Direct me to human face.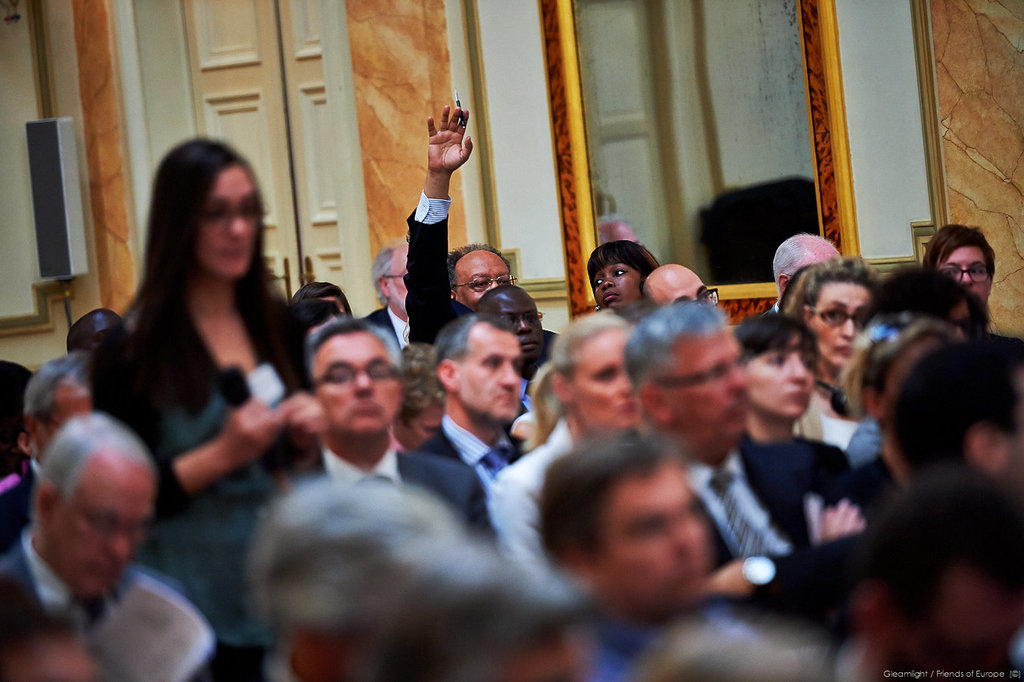
Direction: {"x1": 754, "y1": 337, "x2": 810, "y2": 419}.
